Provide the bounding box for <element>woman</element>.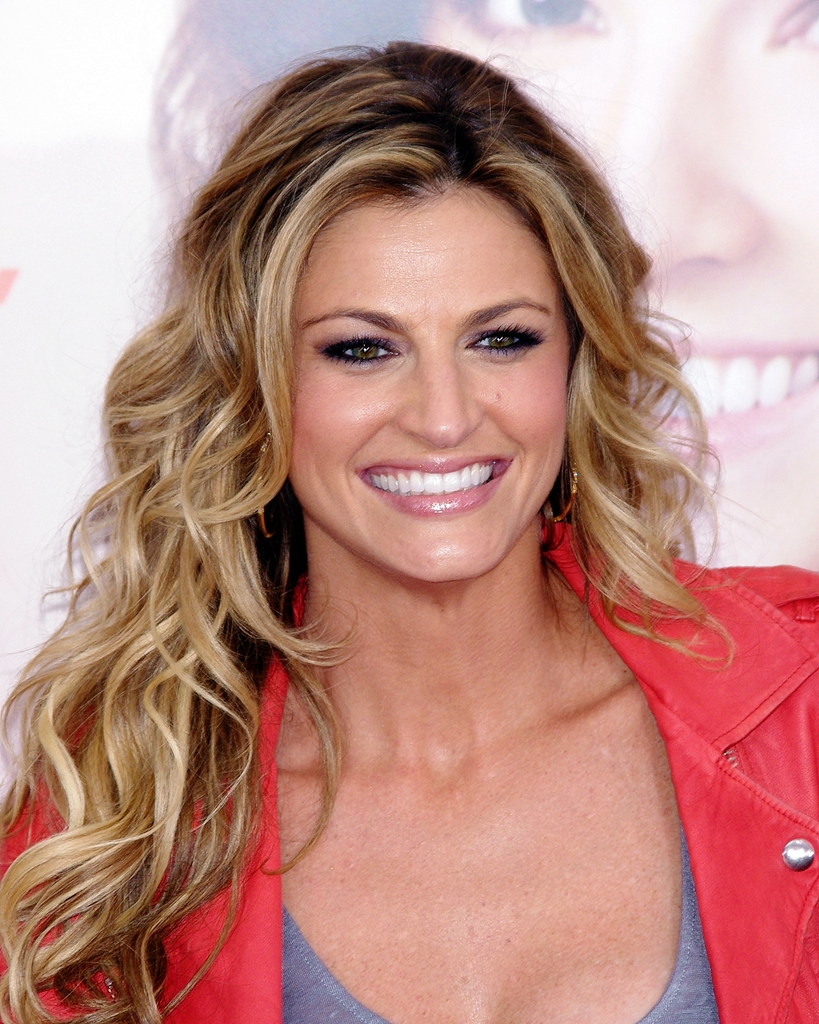
detection(0, 44, 793, 1023).
